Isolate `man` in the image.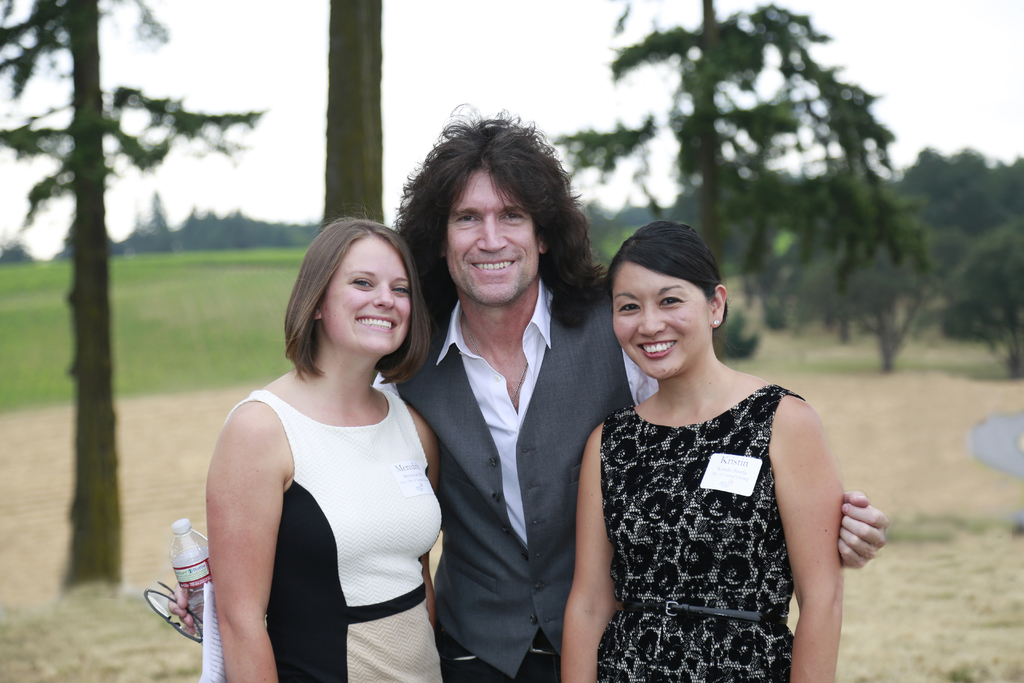
Isolated region: detection(163, 103, 885, 679).
